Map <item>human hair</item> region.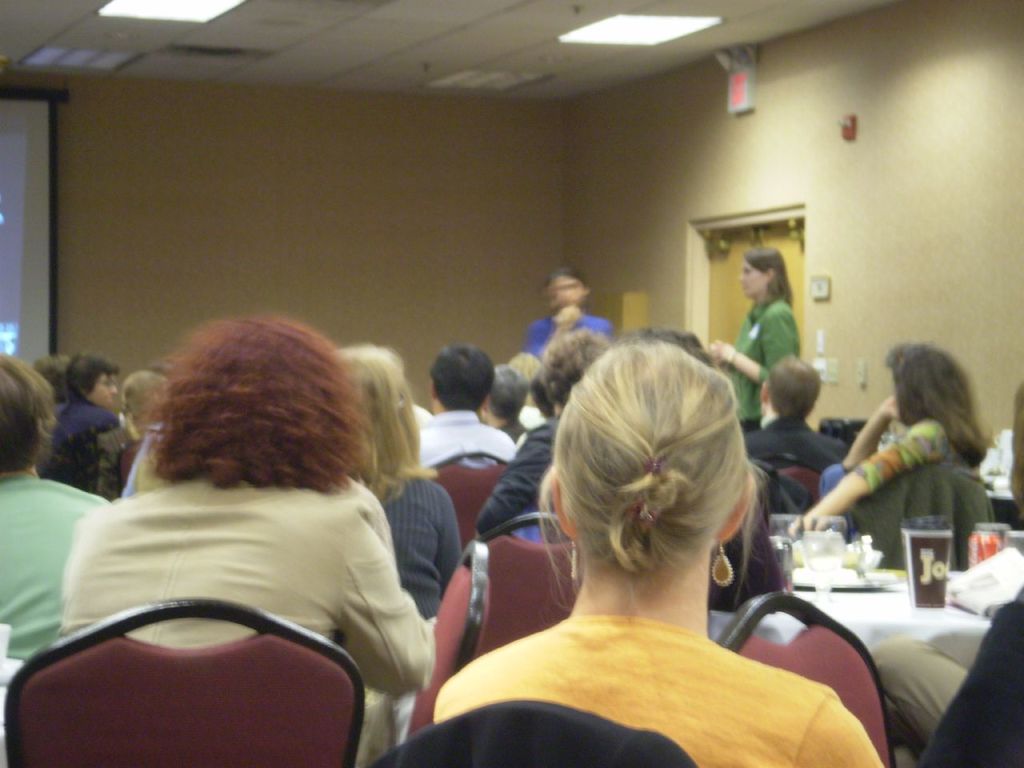
Mapped to (x1=542, y1=266, x2=590, y2=306).
